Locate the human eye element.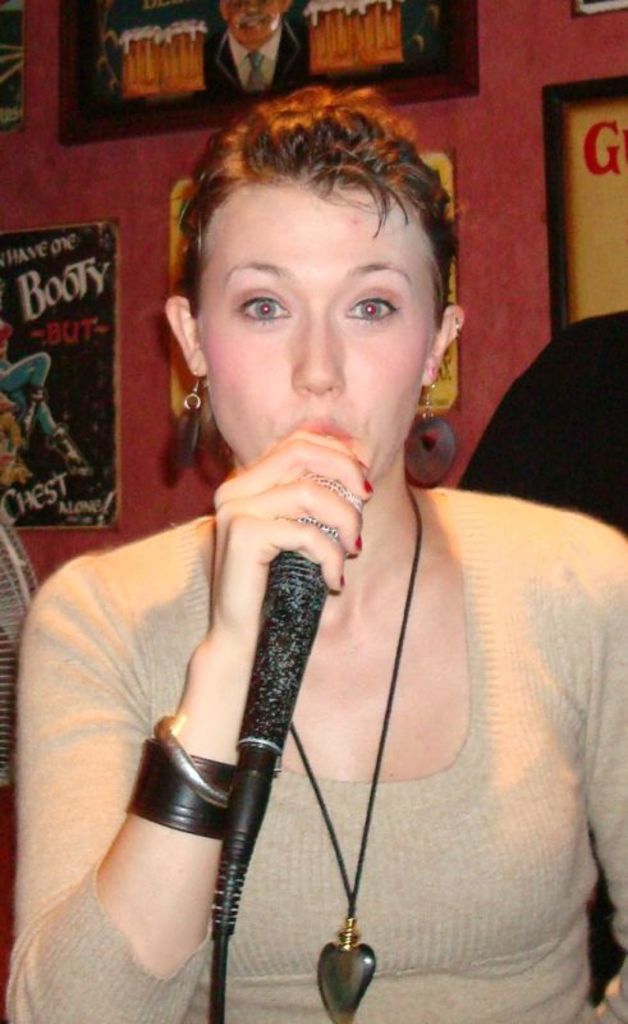
Element bbox: detection(229, 276, 292, 325).
